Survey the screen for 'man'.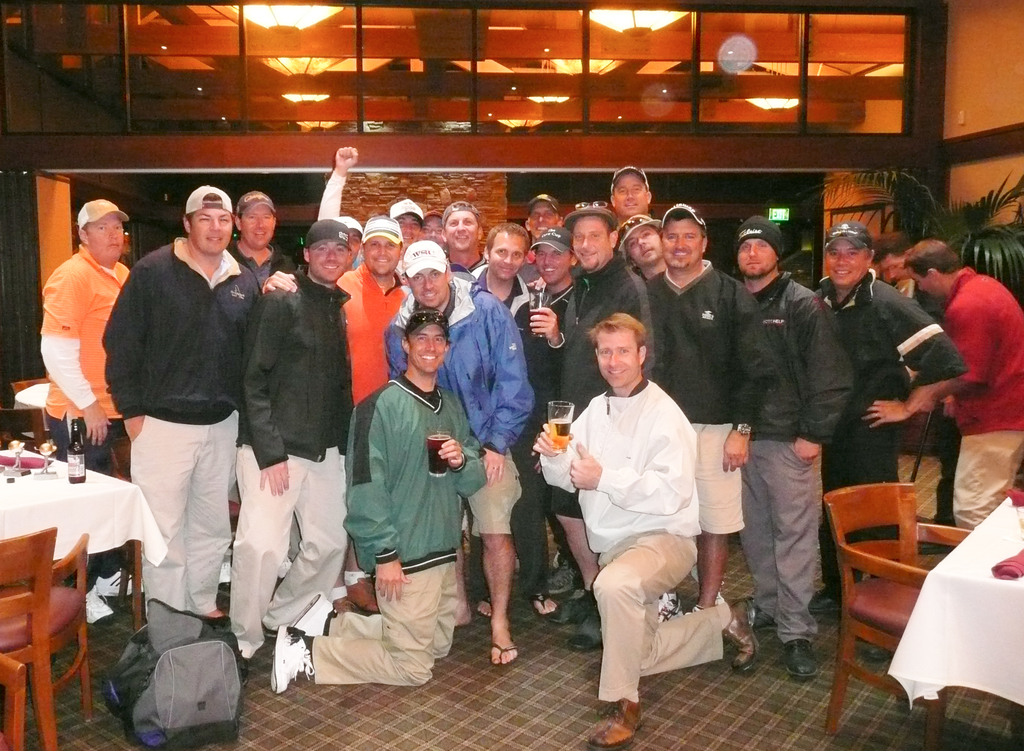
Survey found: {"x1": 315, "y1": 141, "x2": 421, "y2": 241}.
